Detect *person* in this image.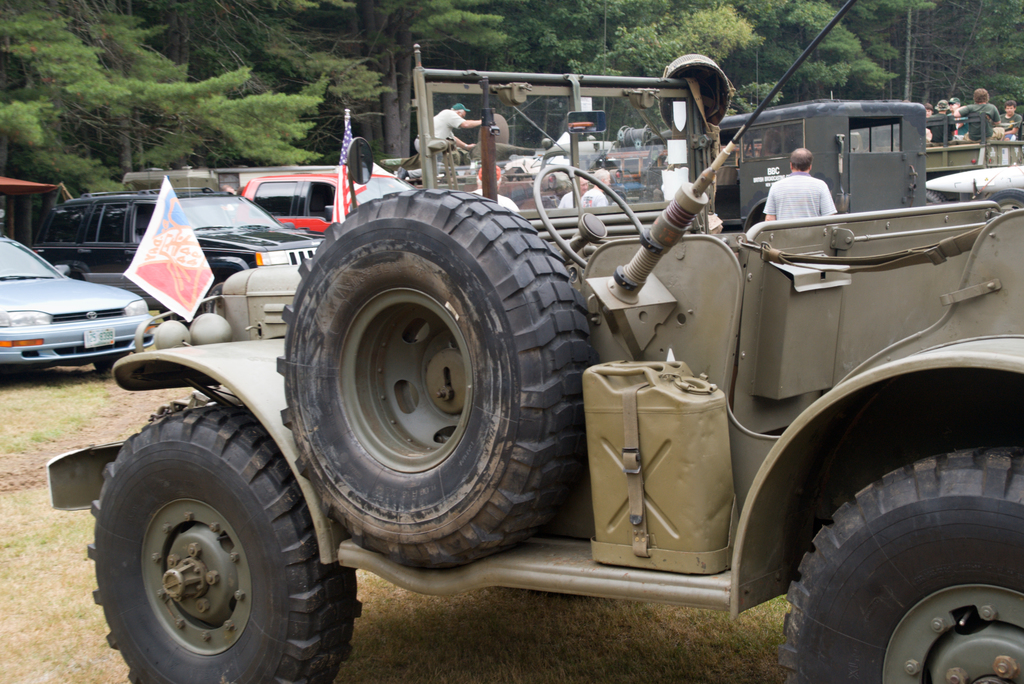
Detection: {"x1": 578, "y1": 163, "x2": 609, "y2": 205}.
